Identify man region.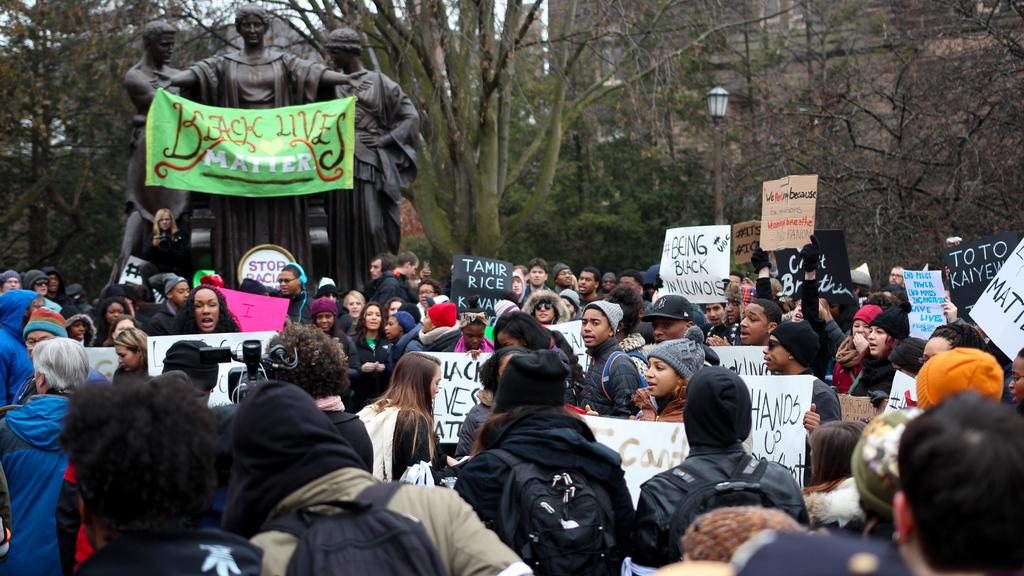
Region: (148, 4, 374, 291).
